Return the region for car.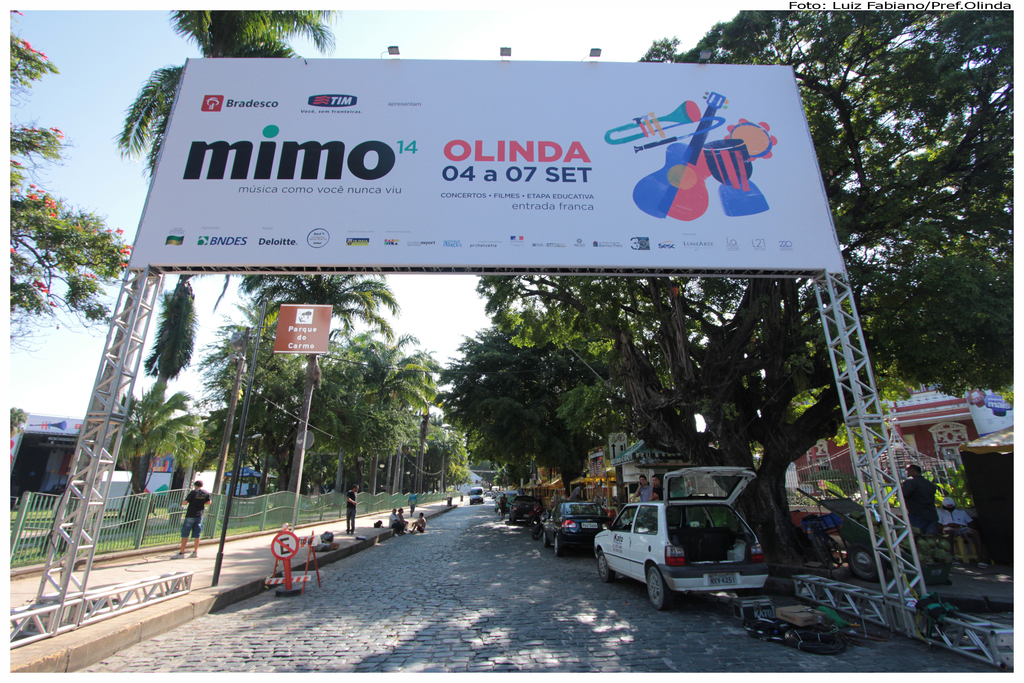
{"x1": 506, "y1": 498, "x2": 536, "y2": 524}.
